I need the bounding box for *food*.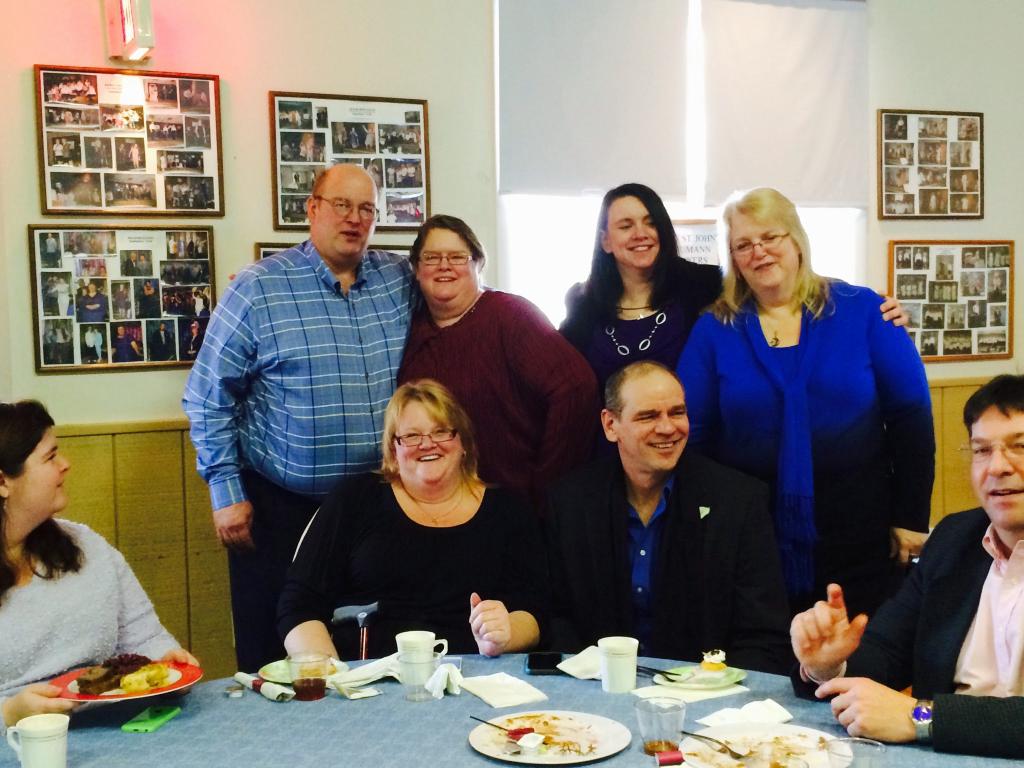
Here it is: bbox=[495, 708, 599, 758].
